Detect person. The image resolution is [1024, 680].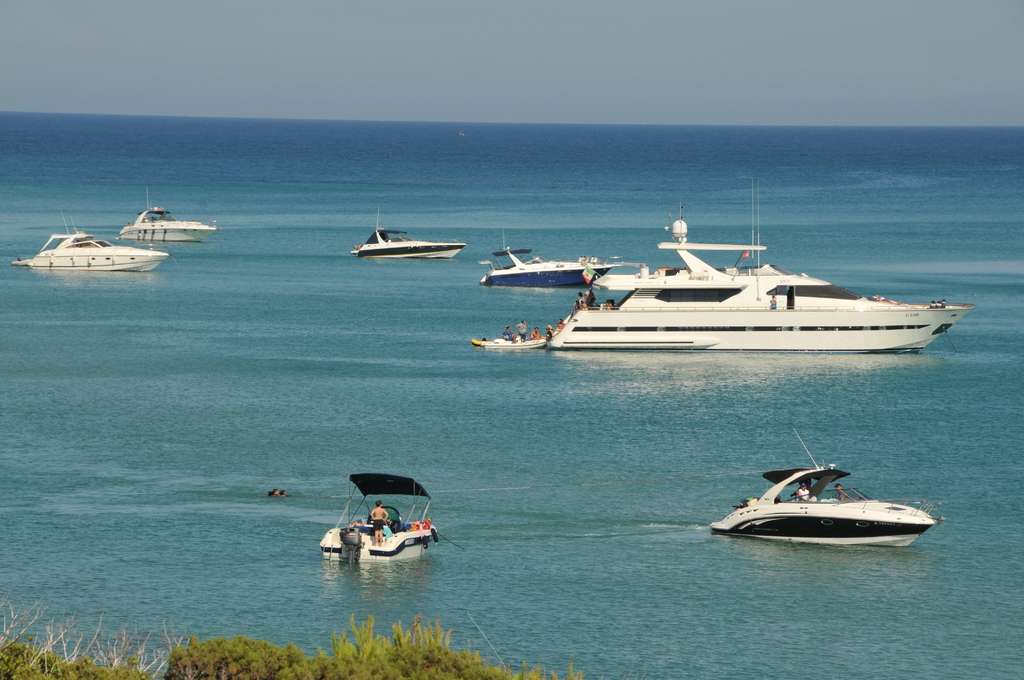
box(369, 501, 387, 545).
